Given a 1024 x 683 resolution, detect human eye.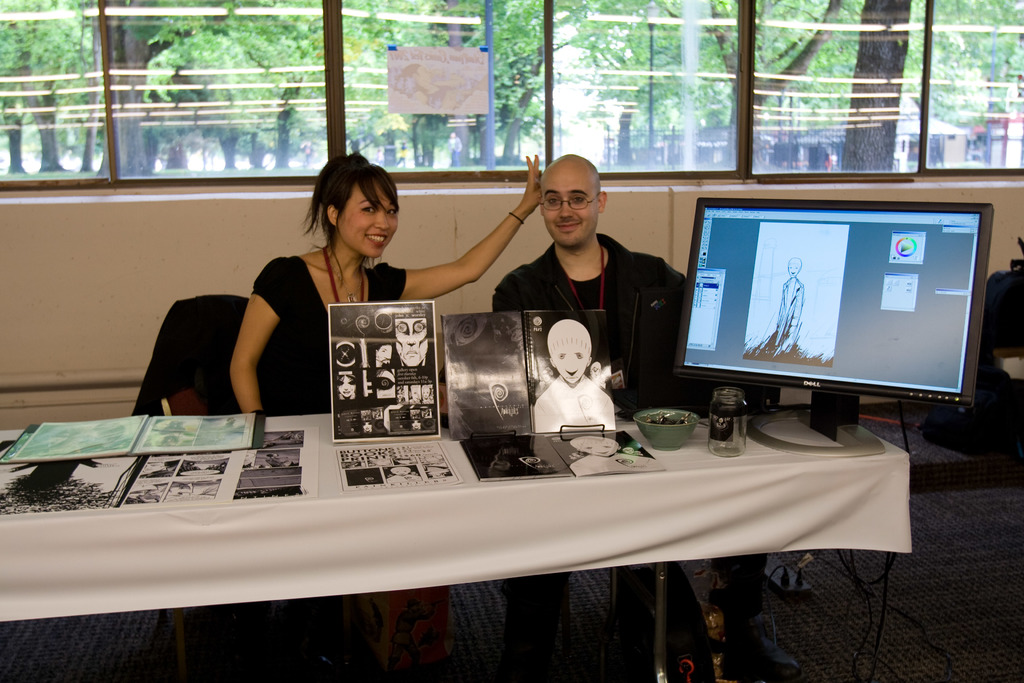
detection(385, 202, 396, 218).
